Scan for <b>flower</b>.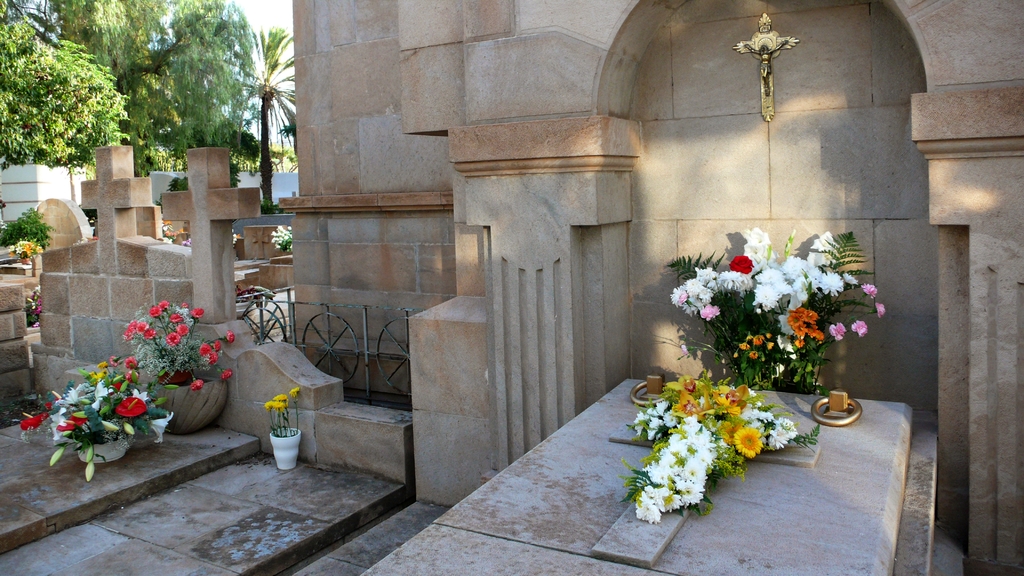
Scan result: Rect(191, 378, 204, 392).
